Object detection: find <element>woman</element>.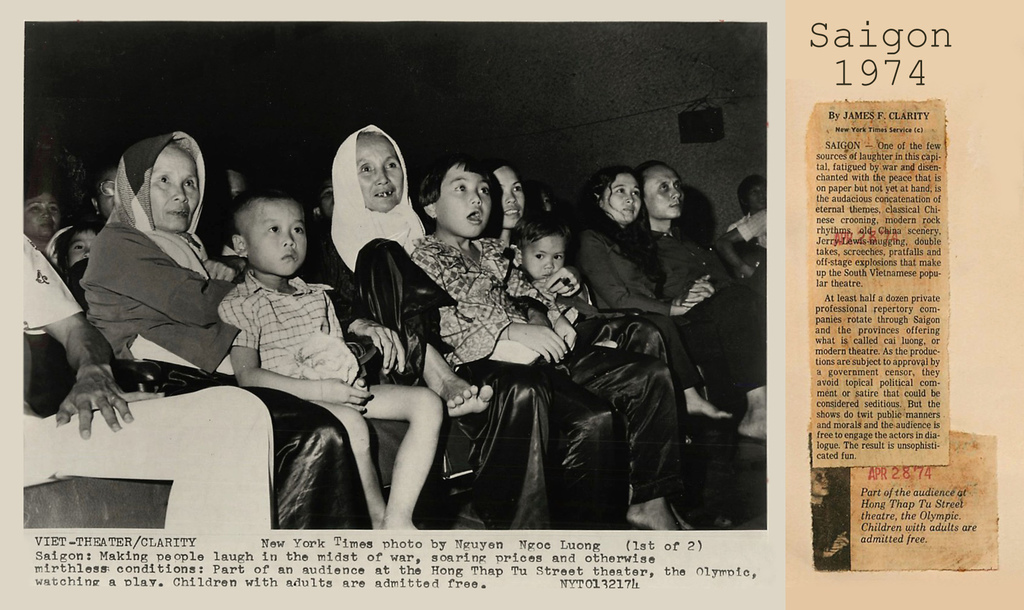
BBox(310, 113, 562, 537).
